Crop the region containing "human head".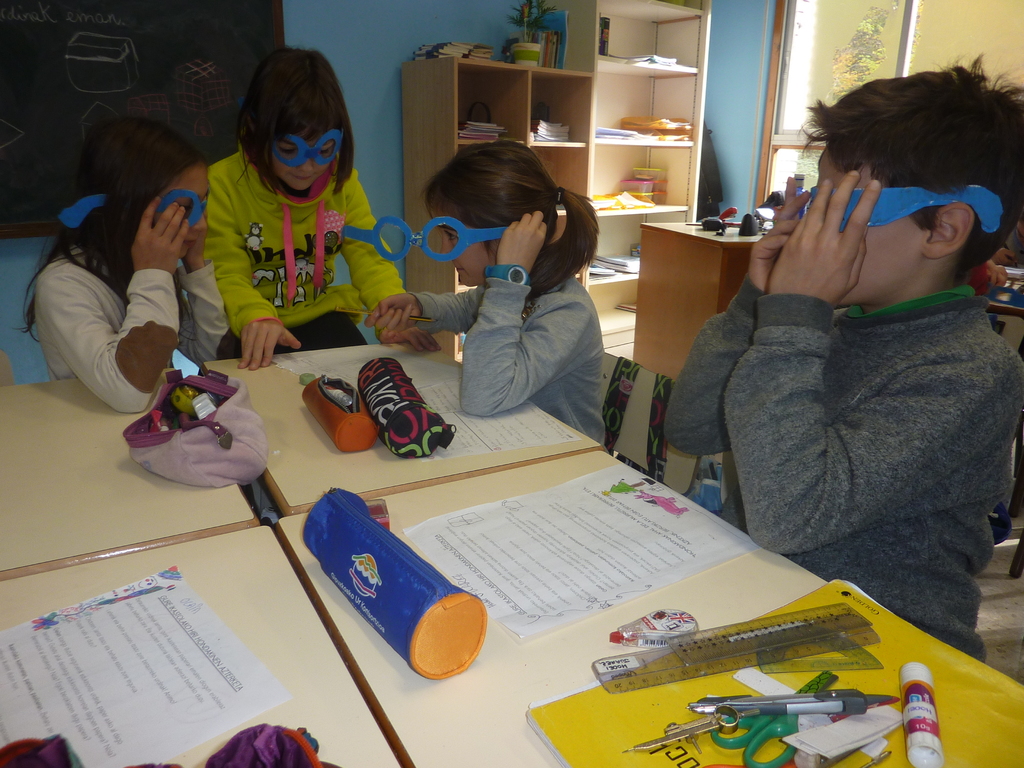
Crop region: Rect(76, 116, 210, 262).
